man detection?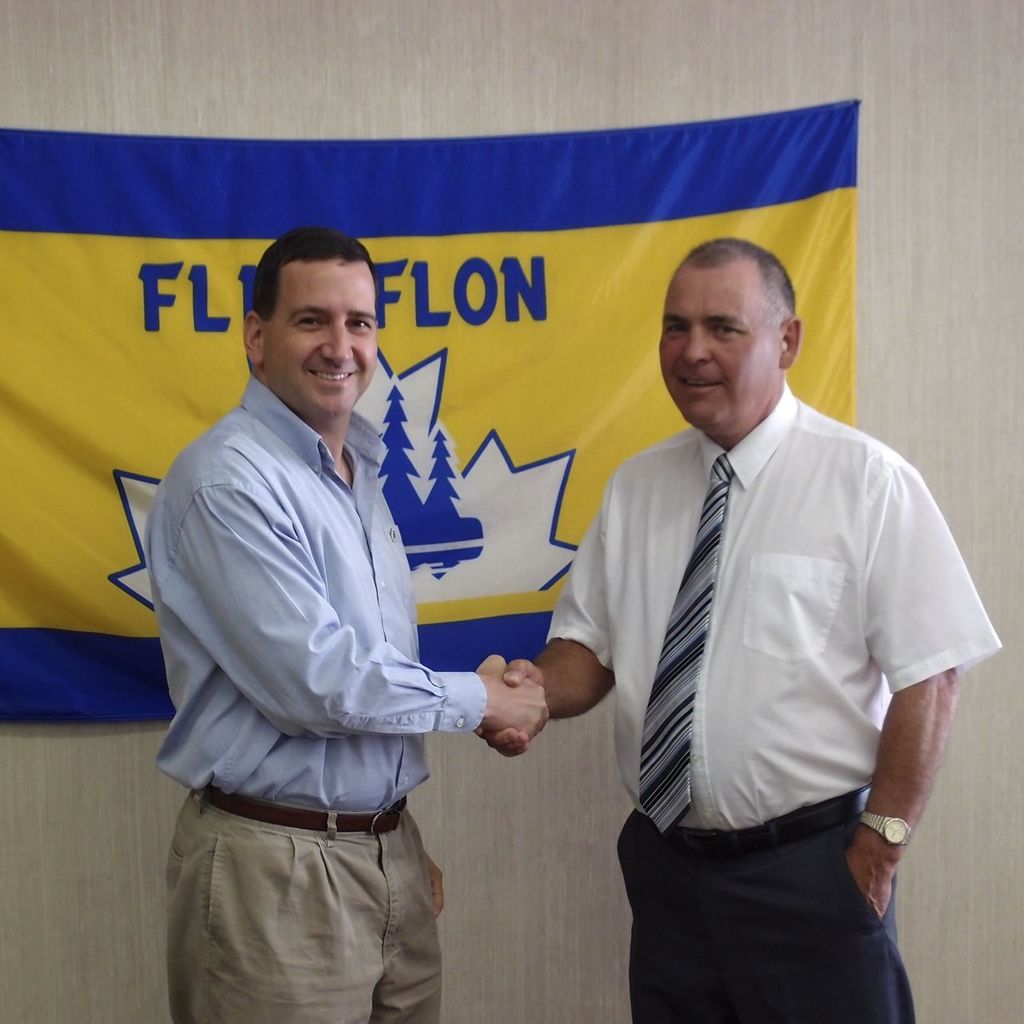
(x1=475, y1=230, x2=1005, y2=1023)
